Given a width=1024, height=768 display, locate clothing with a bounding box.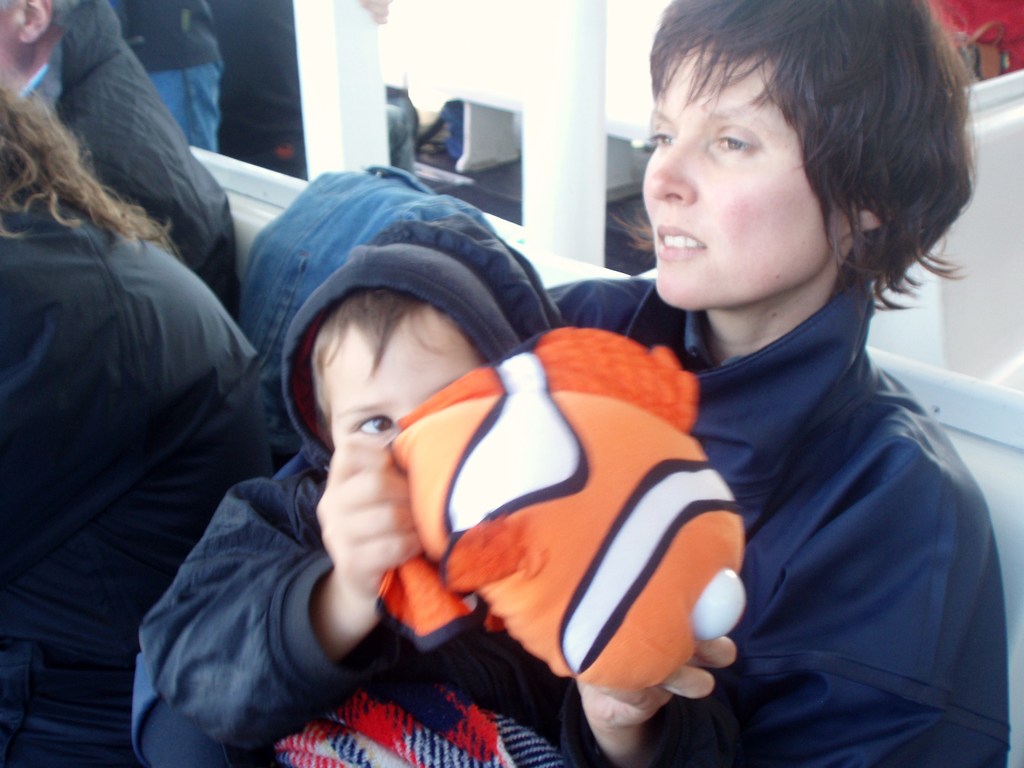
Located: select_region(136, 213, 578, 767).
